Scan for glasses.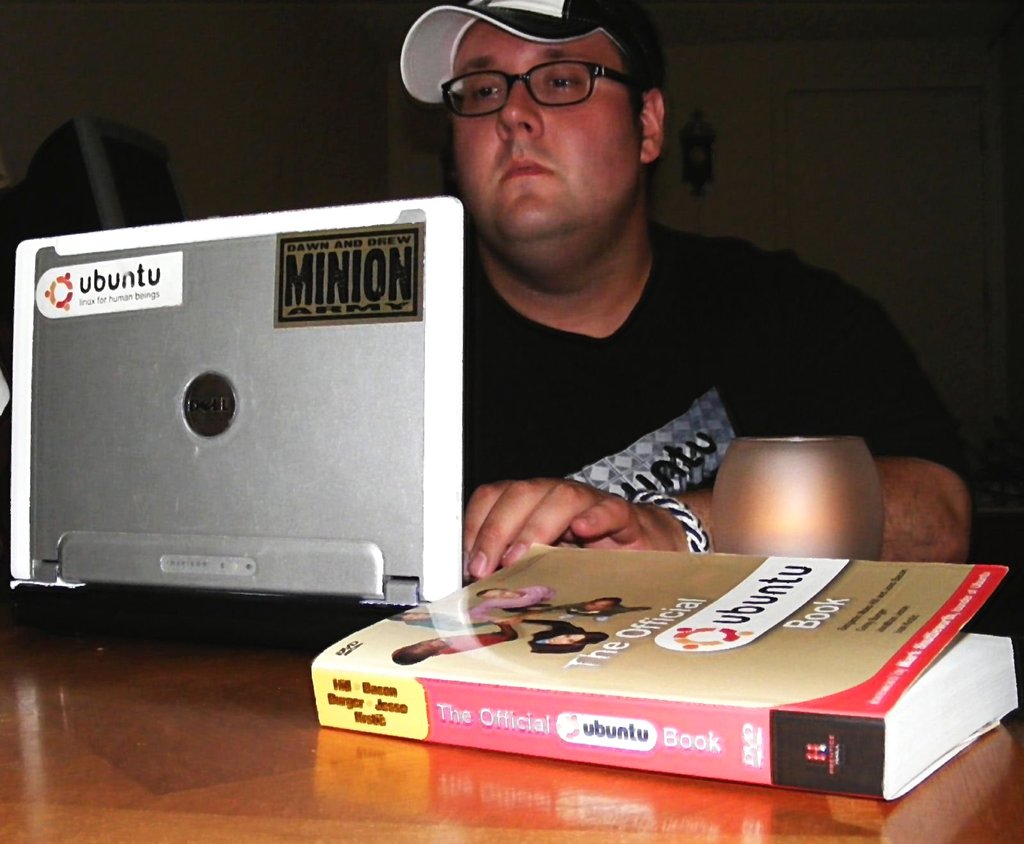
Scan result: bbox=(441, 55, 645, 115).
